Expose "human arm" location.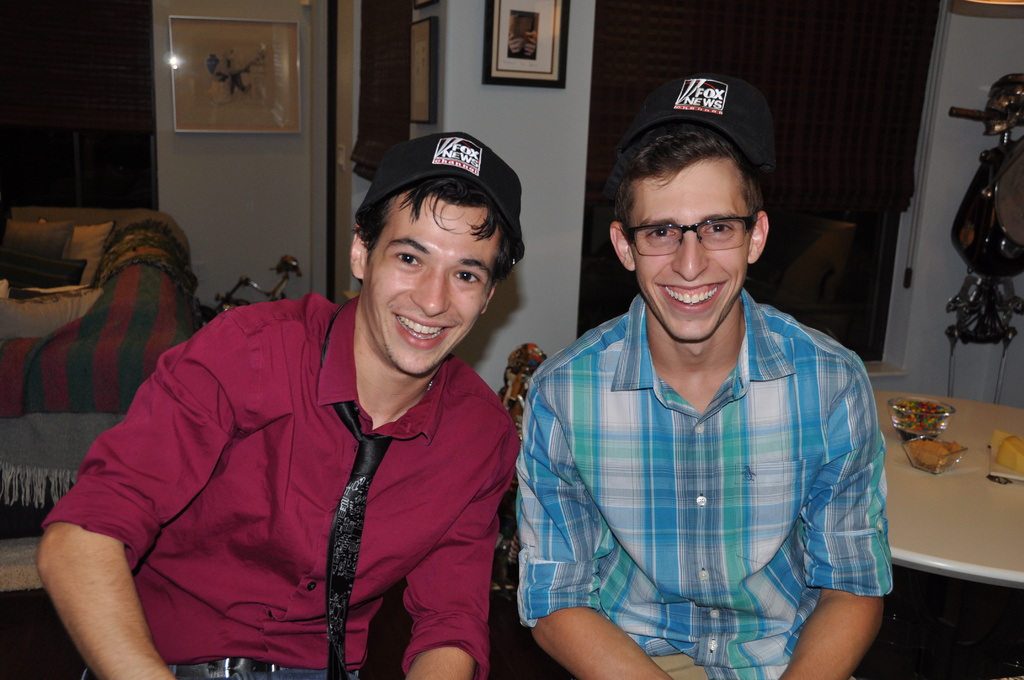
Exposed at x1=778 y1=374 x2=893 y2=679.
